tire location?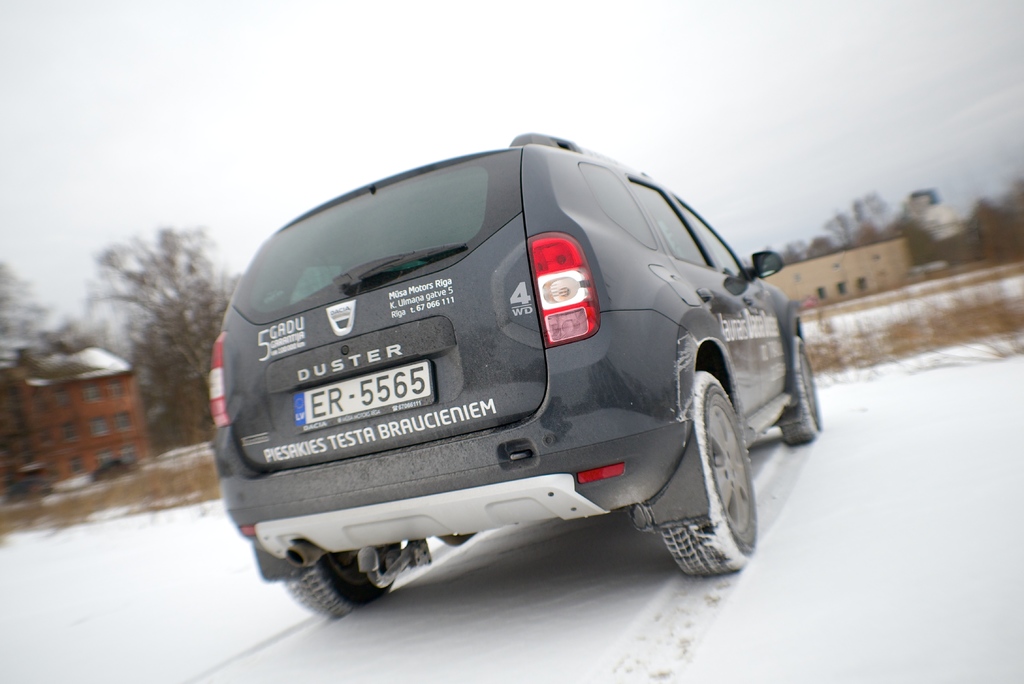
[x1=282, y1=542, x2=402, y2=616]
